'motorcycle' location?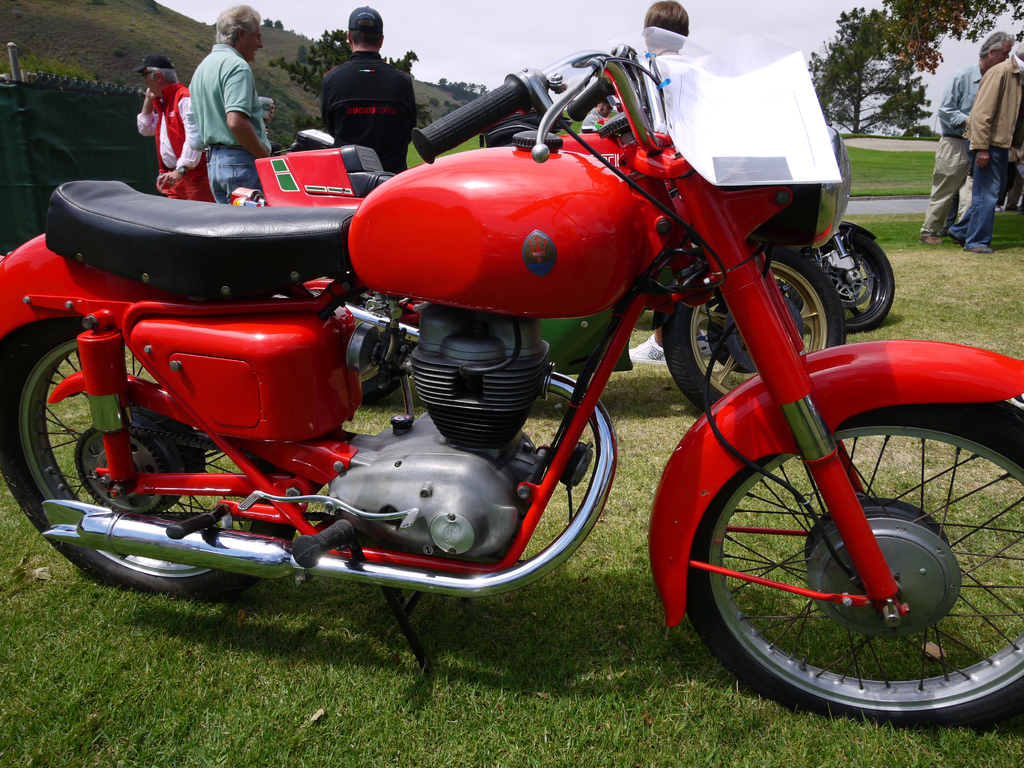
{"left": 22, "top": 26, "right": 994, "bottom": 742}
